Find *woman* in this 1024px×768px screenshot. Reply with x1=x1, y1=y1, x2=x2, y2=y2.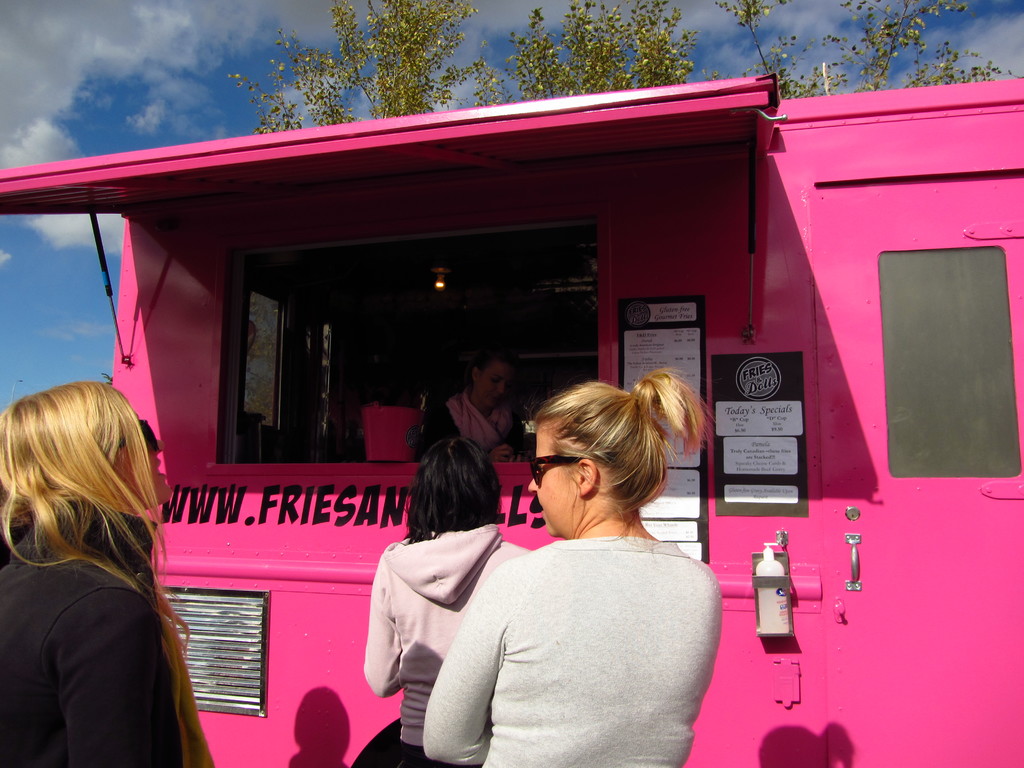
x1=364, y1=436, x2=530, y2=767.
